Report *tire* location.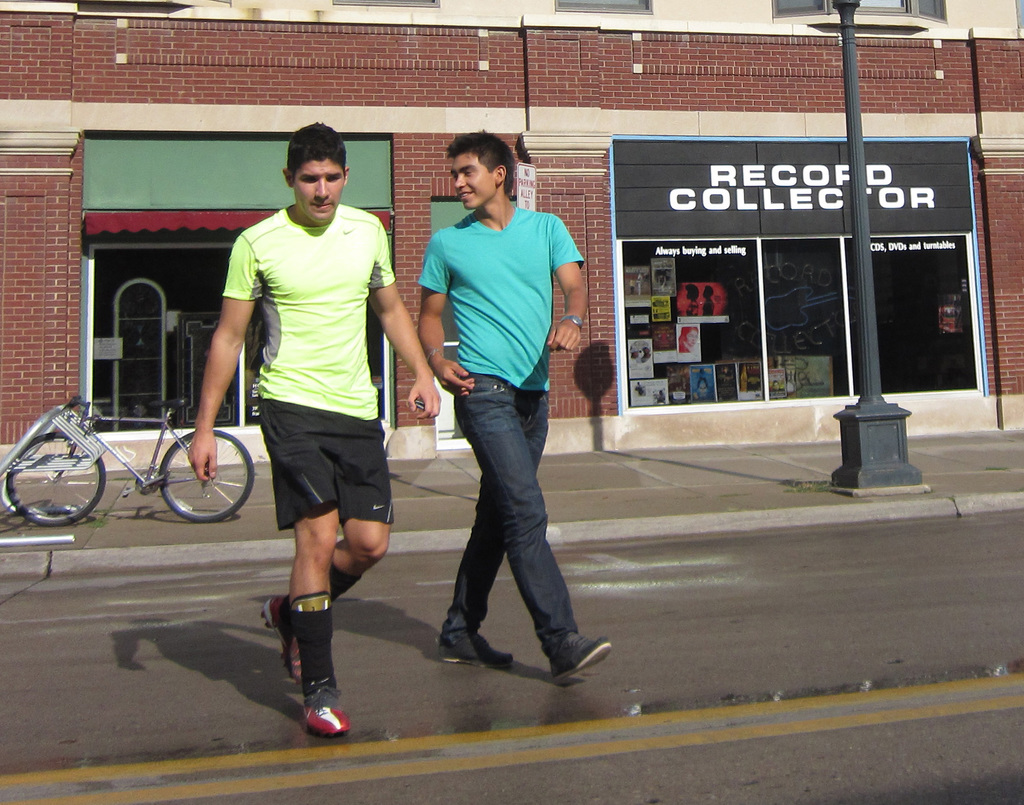
Report: bbox(22, 423, 107, 530).
